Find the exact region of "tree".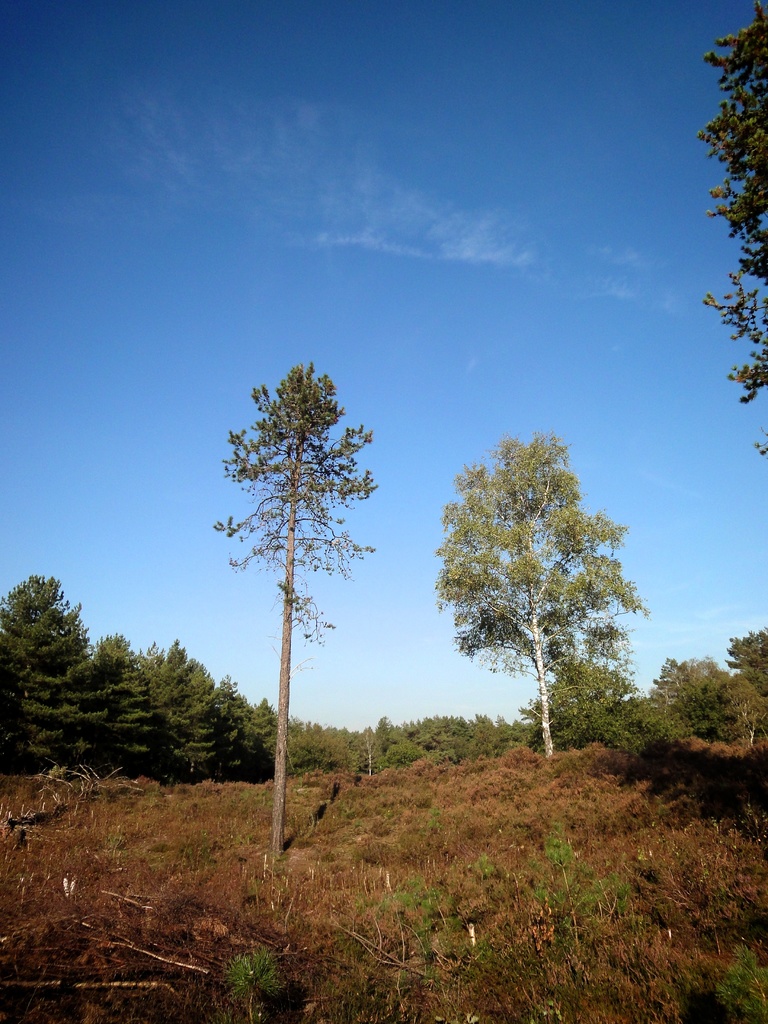
Exact region: [x1=211, y1=316, x2=390, y2=862].
